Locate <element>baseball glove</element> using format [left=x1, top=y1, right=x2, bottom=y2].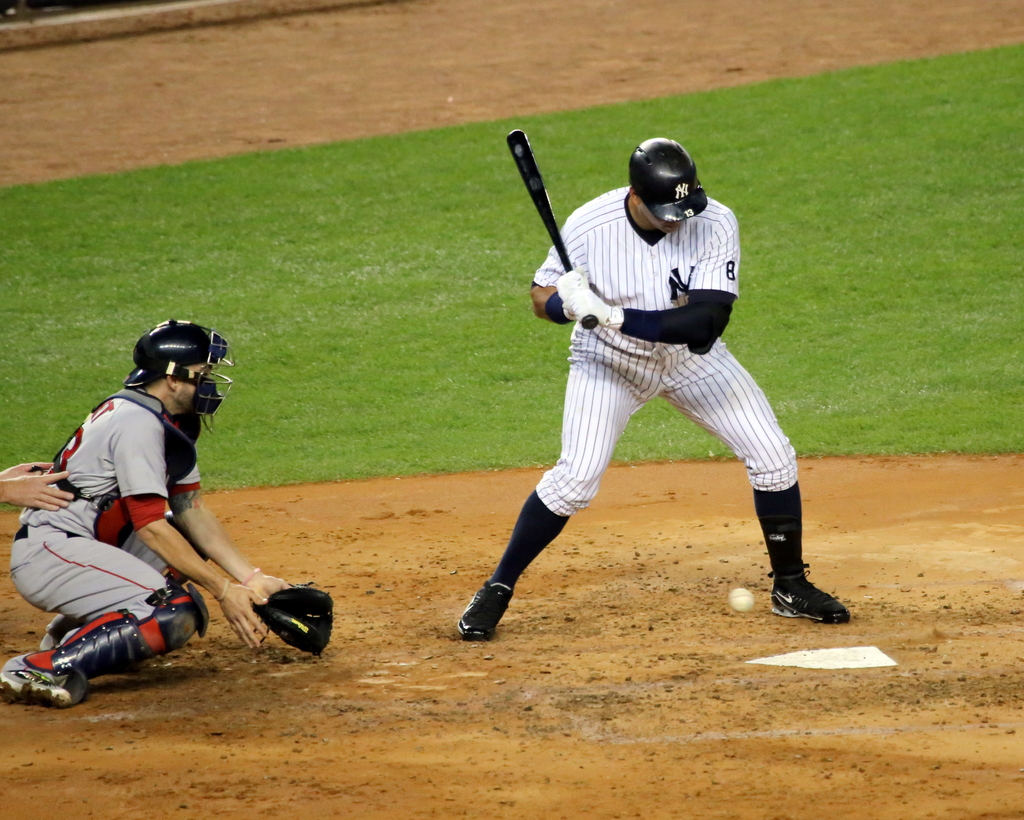
[left=252, top=574, right=328, bottom=657].
